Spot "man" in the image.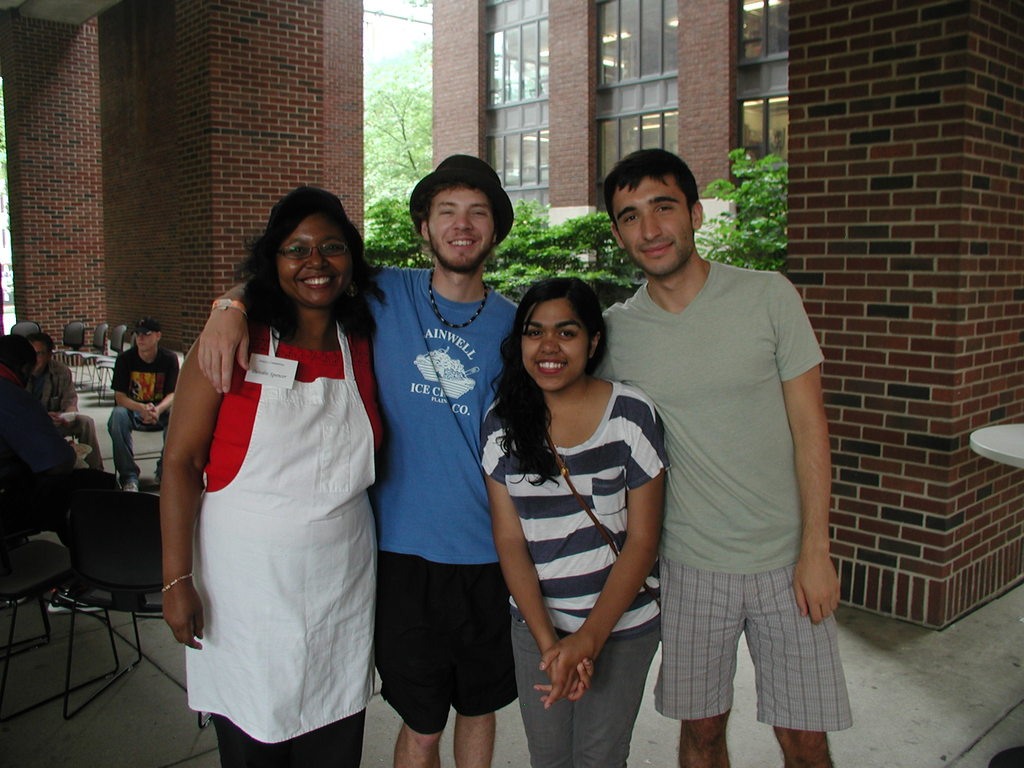
"man" found at bbox=[192, 157, 536, 767].
